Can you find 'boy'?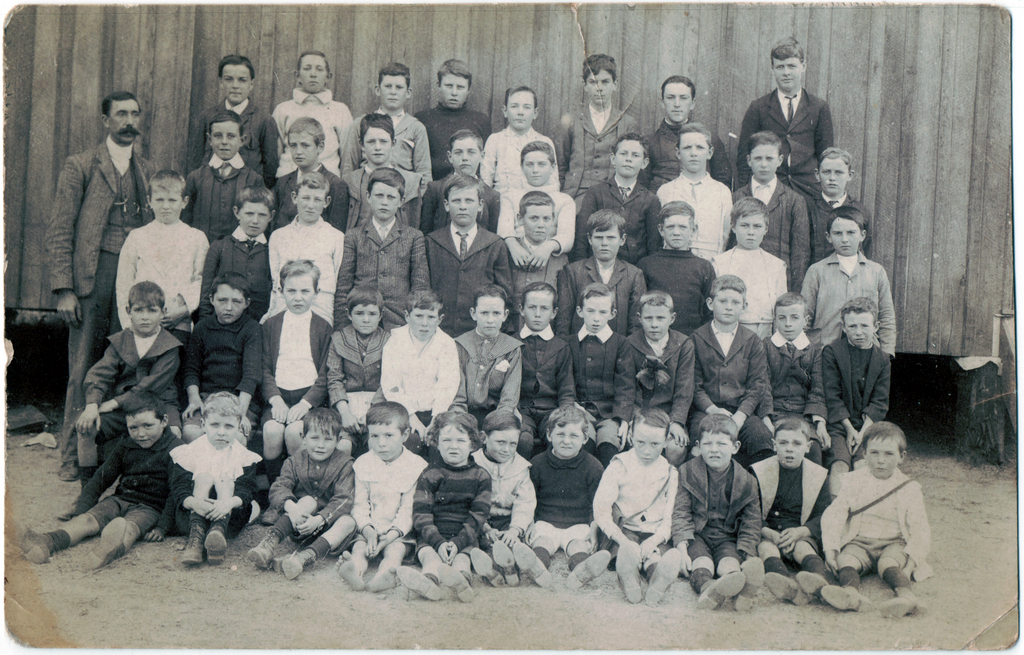
Yes, bounding box: {"x1": 264, "y1": 405, "x2": 364, "y2": 573}.
